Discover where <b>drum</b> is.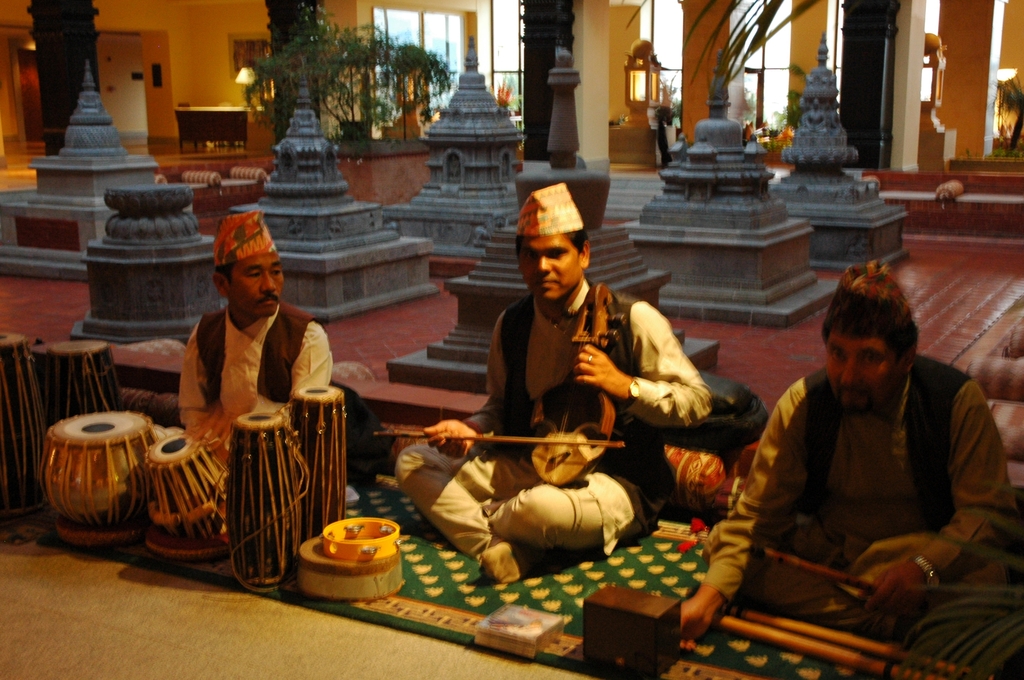
Discovered at (287,386,347,534).
